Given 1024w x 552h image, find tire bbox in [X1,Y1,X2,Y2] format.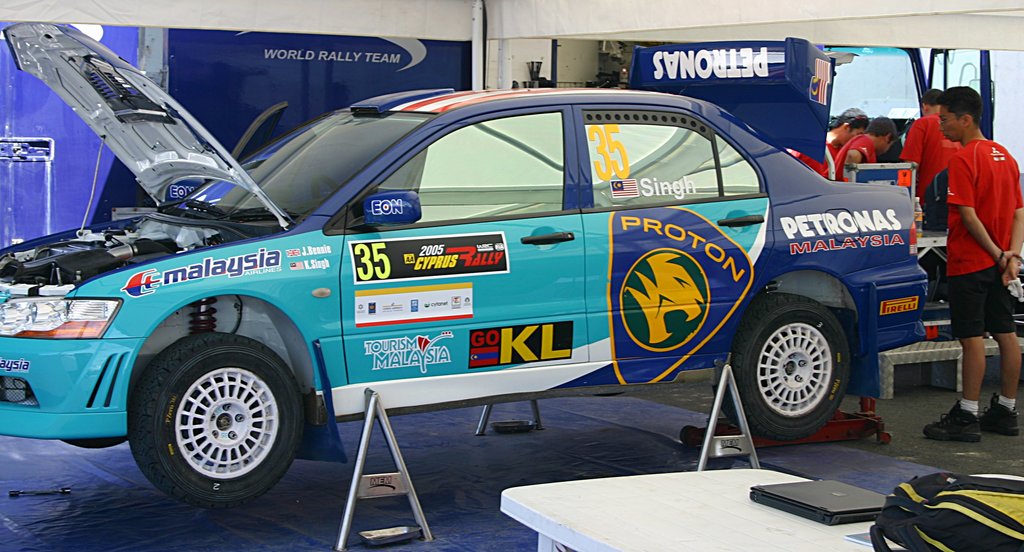
[719,289,852,445].
